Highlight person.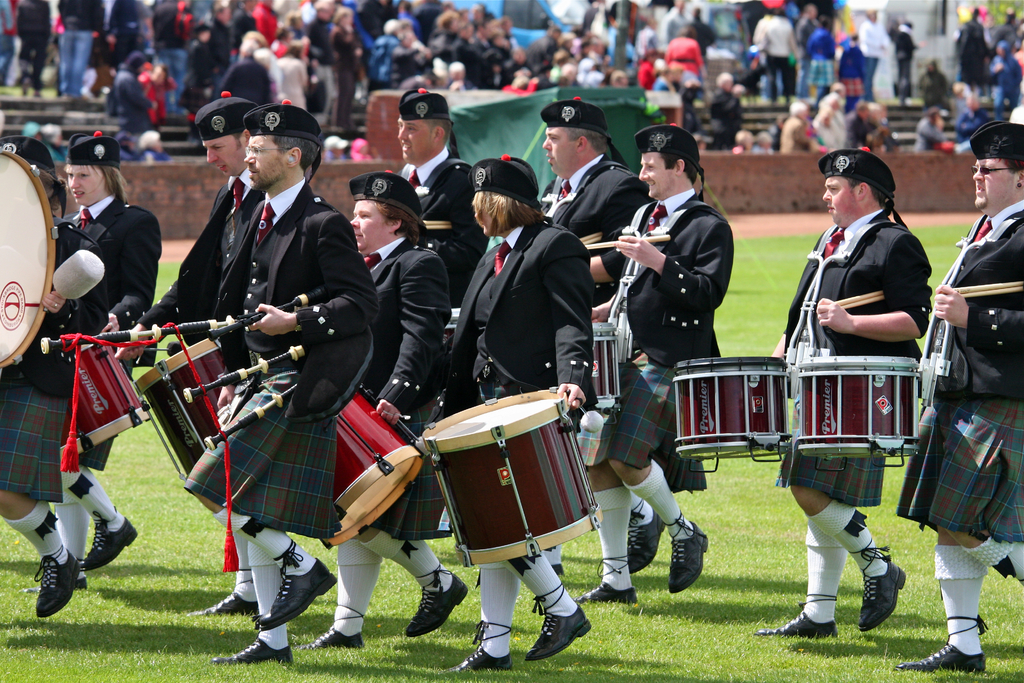
Highlighted region: x1=387 y1=28 x2=430 y2=83.
